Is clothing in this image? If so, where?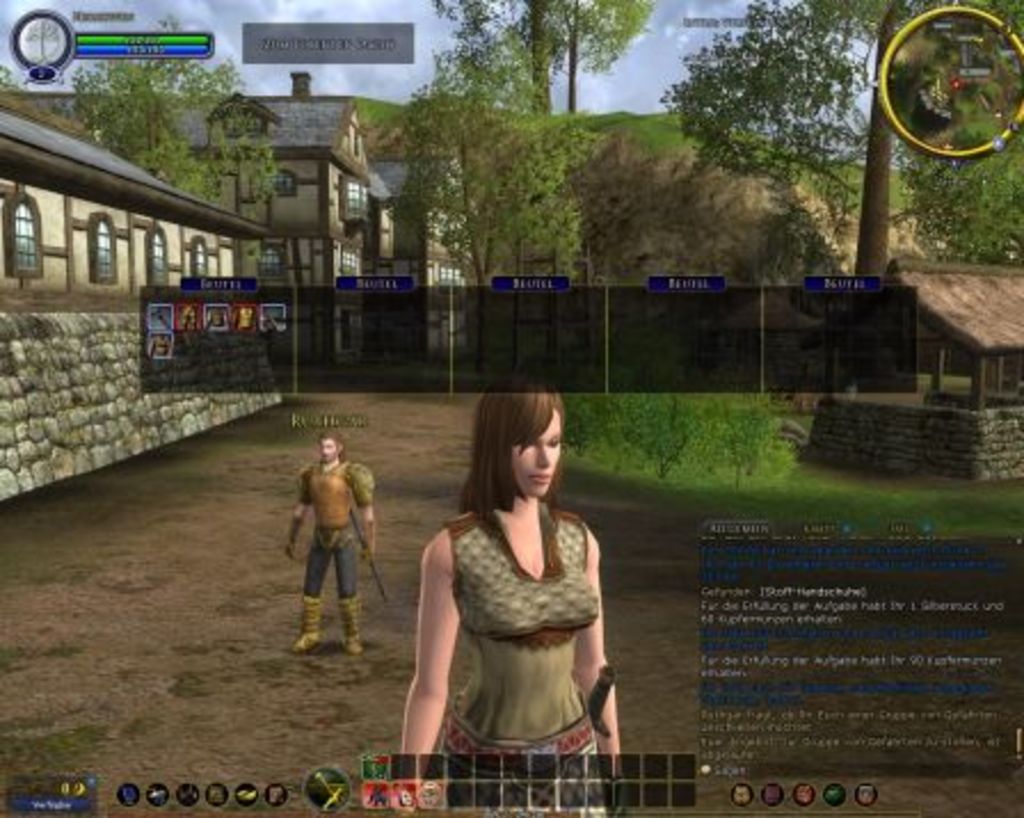
Yes, at locate(414, 484, 613, 763).
